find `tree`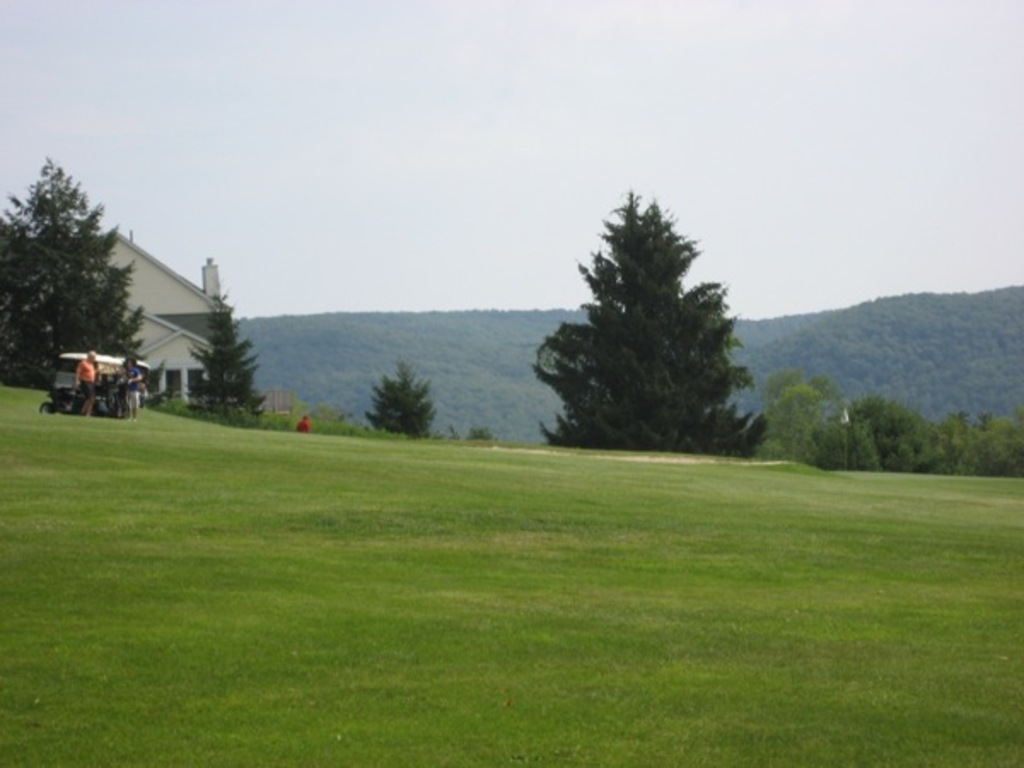
<box>529,186,753,461</box>
